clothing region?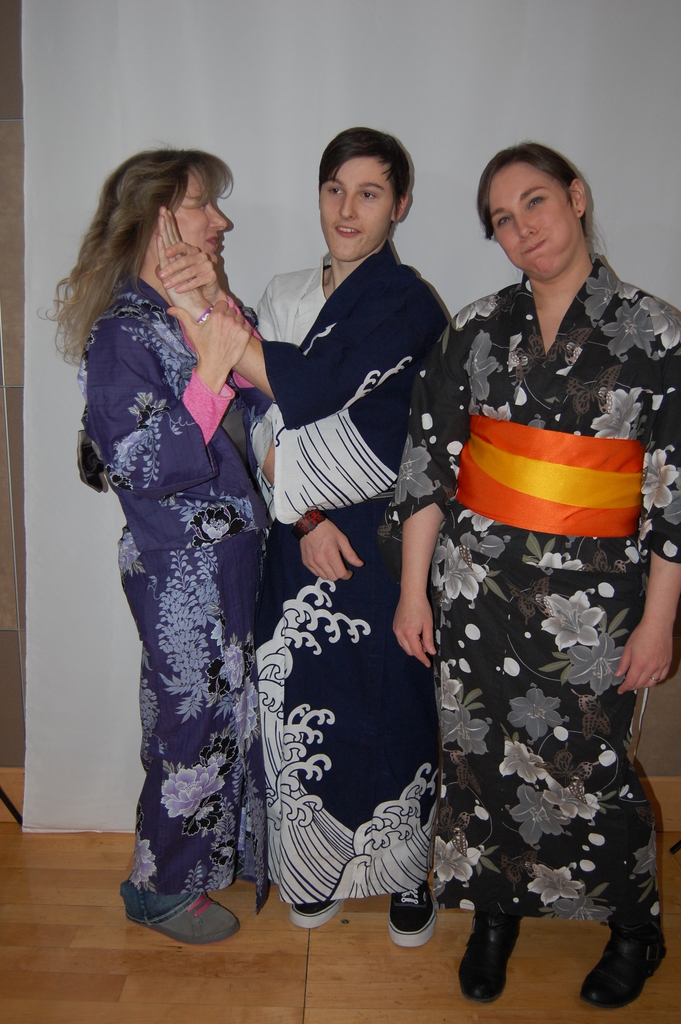
[86,270,286,910]
